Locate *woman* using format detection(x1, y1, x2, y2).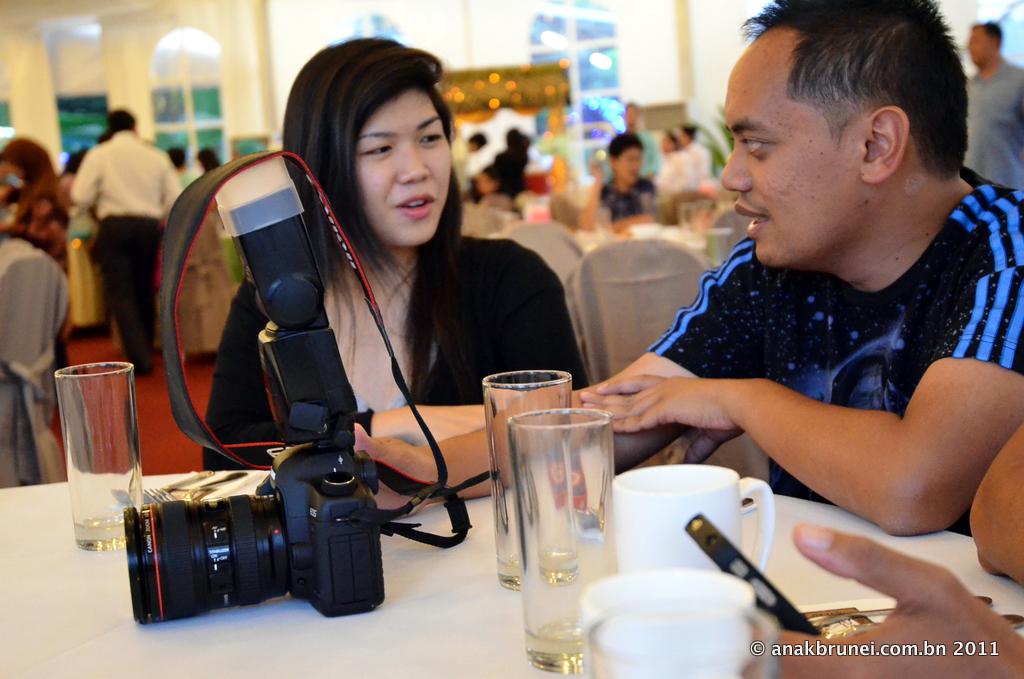
detection(651, 125, 699, 192).
